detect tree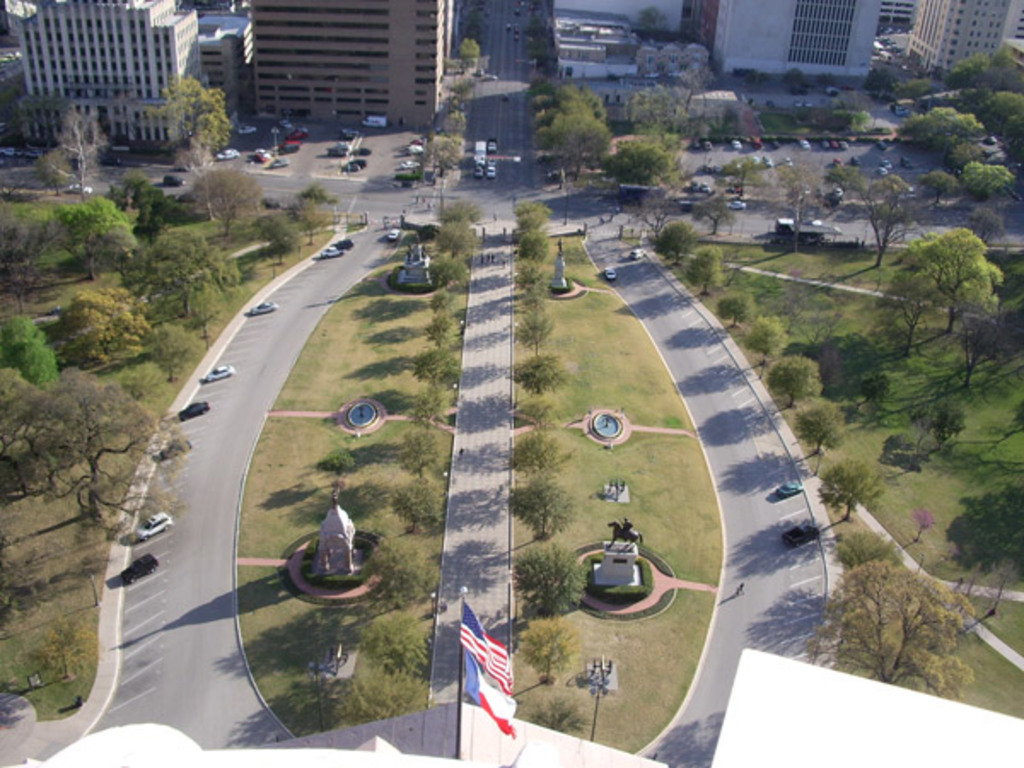
[288,188,323,251]
